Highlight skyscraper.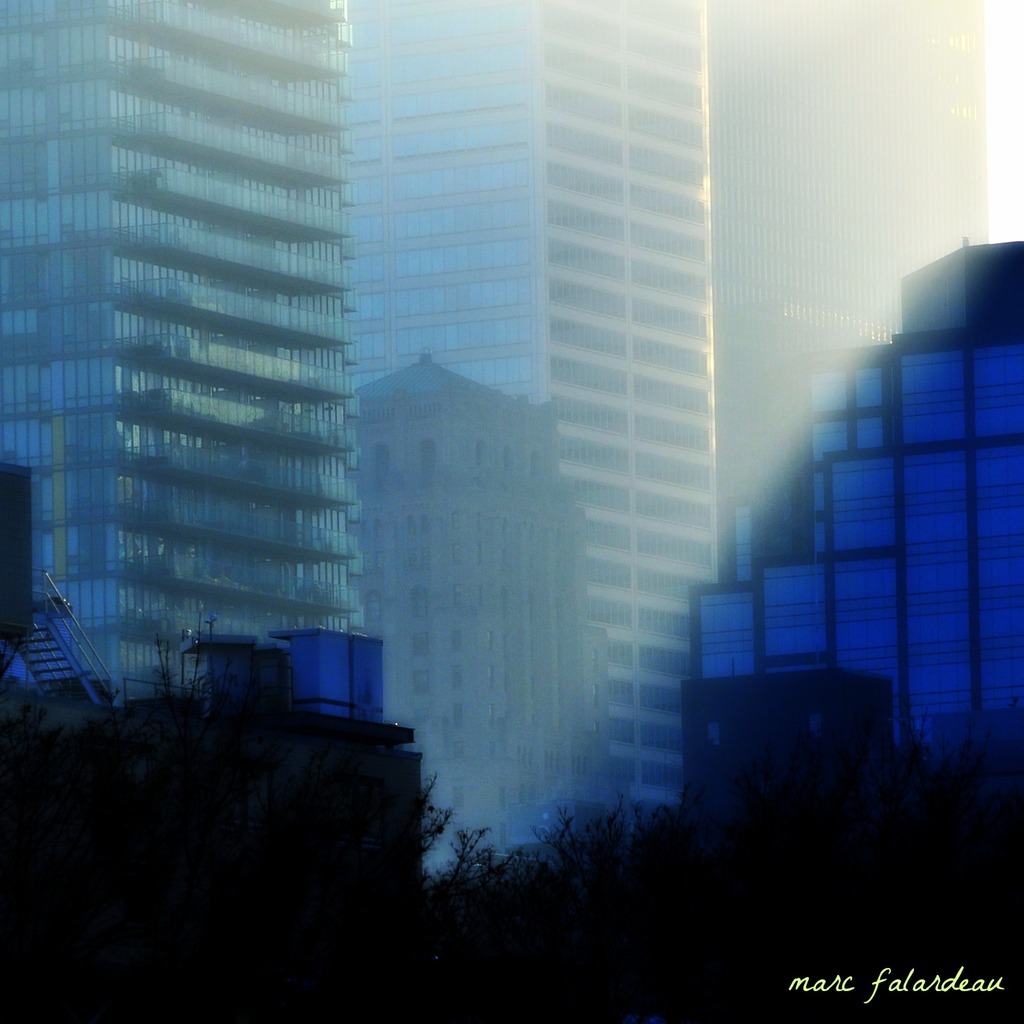
Highlighted region: (x1=702, y1=0, x2=991, y2=344).
